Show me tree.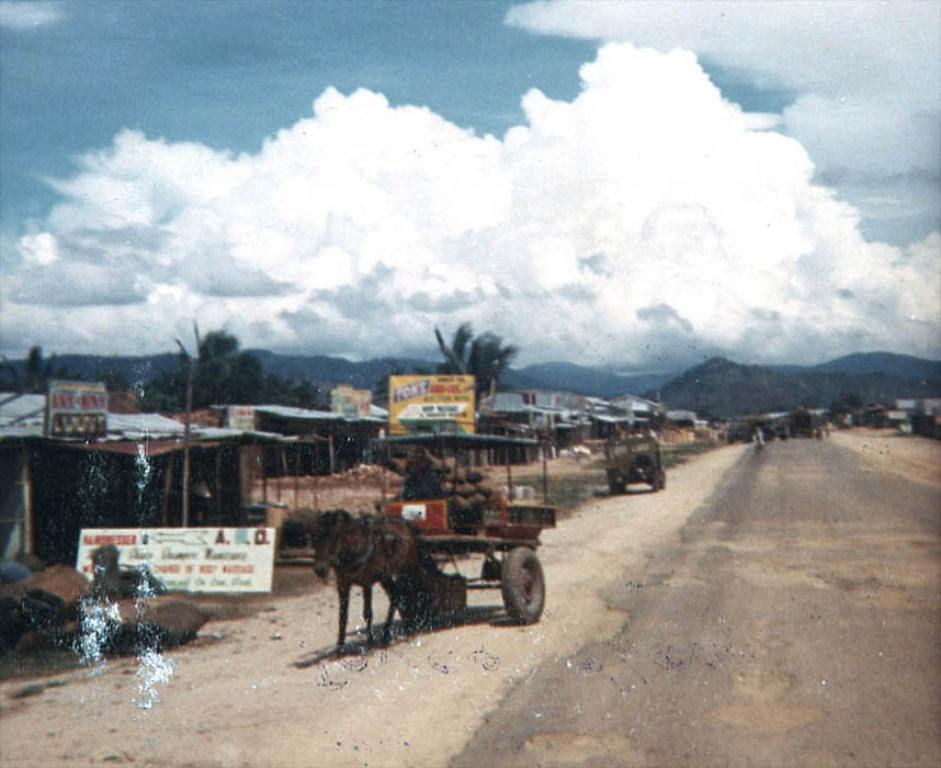
tree is here: 271,375,324,411.
